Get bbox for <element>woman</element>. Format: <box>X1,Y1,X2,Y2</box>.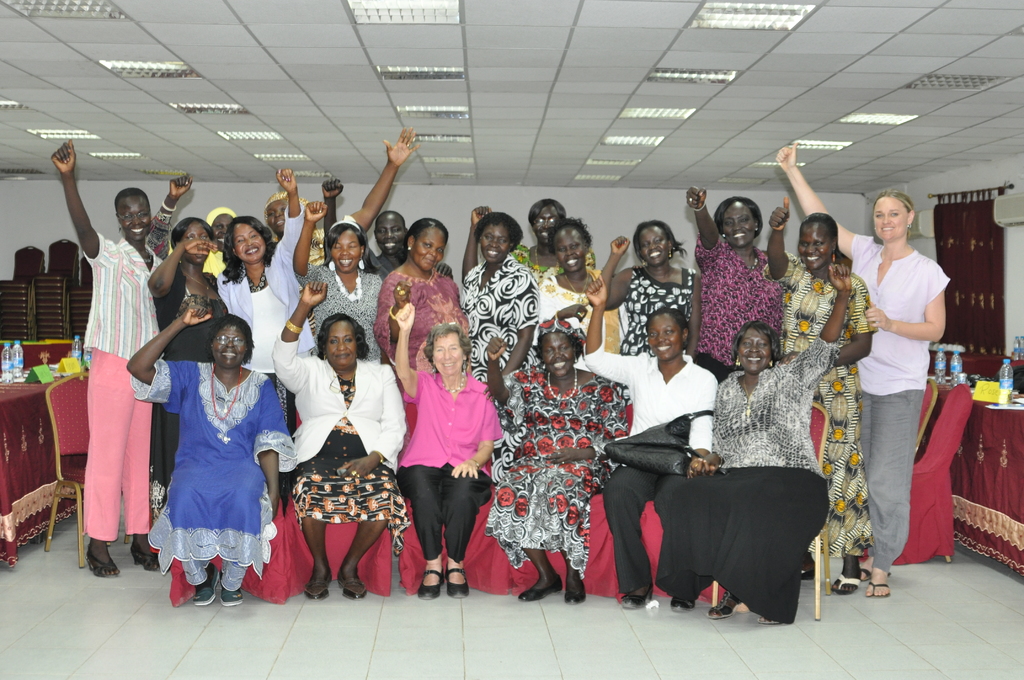
<box>678,302,833,641</box>.
